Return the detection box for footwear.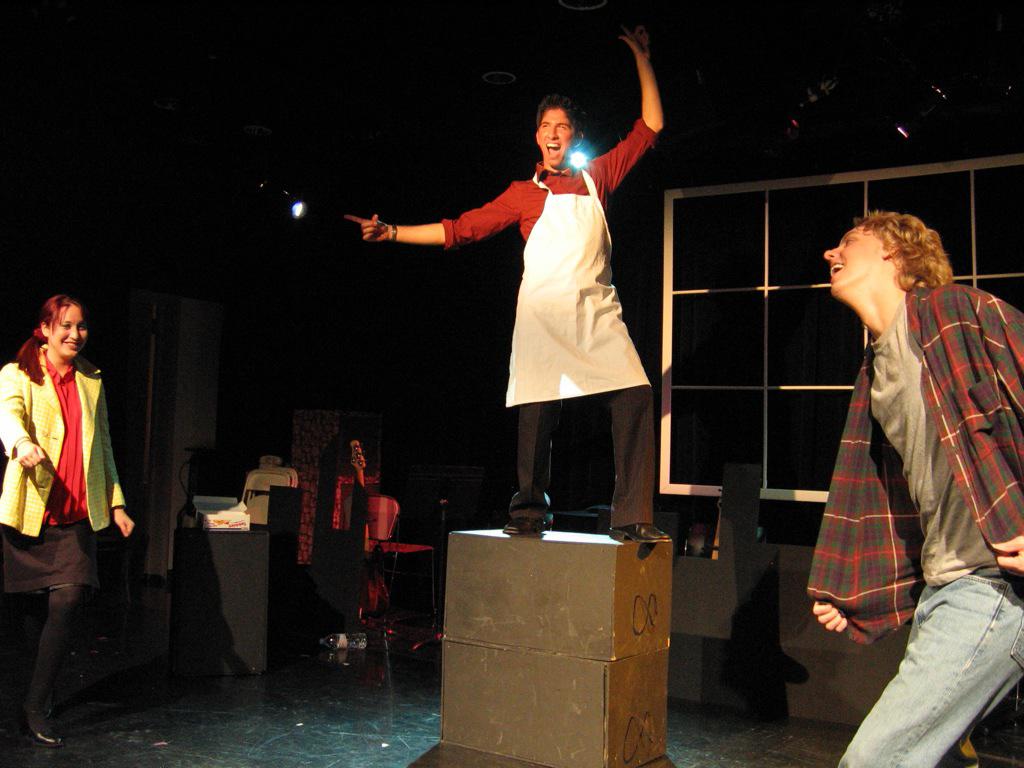
x1=509 y1=513 x2=551 y2=534.
